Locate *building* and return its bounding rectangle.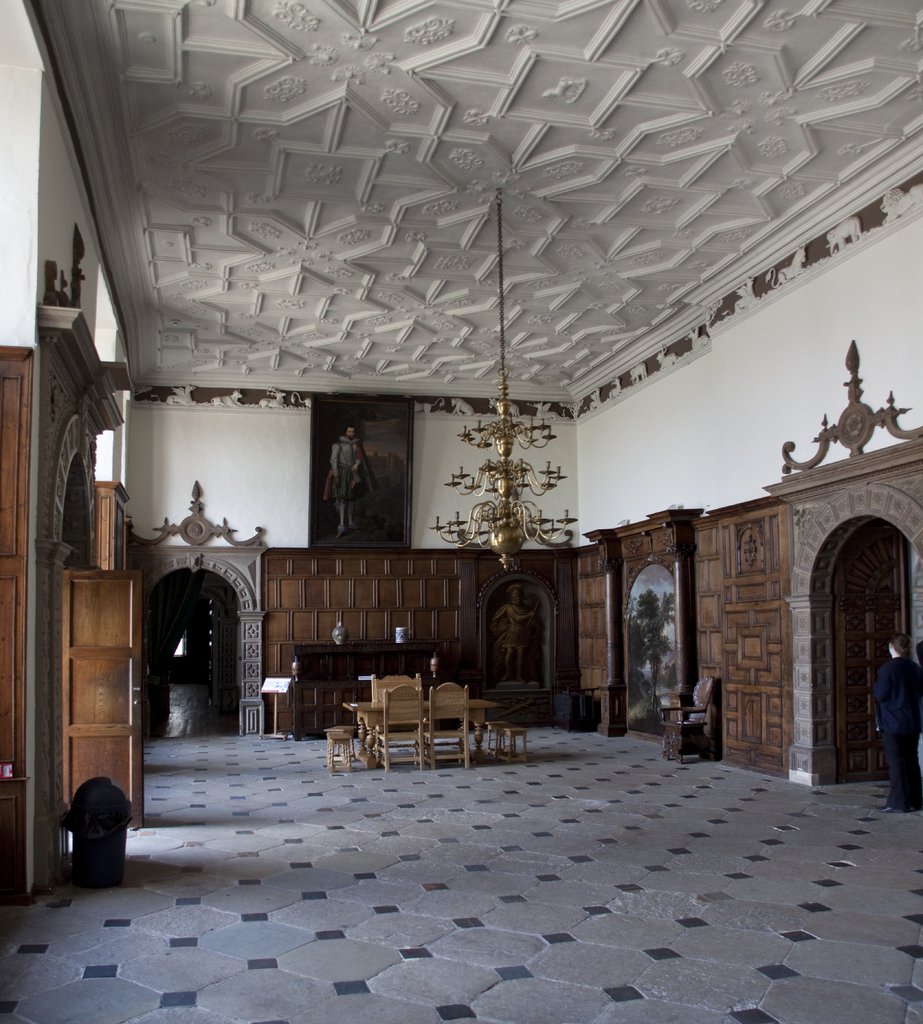
0, 0, 922, 1023.
